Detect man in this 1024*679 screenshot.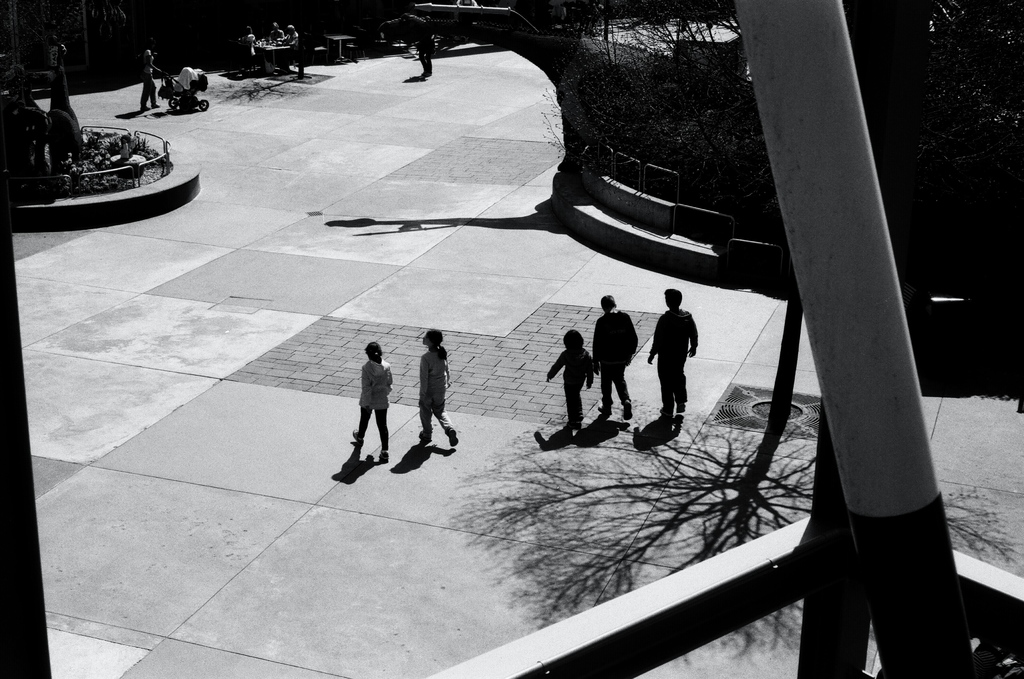
Detection: box(270, 22, 286, 42).
